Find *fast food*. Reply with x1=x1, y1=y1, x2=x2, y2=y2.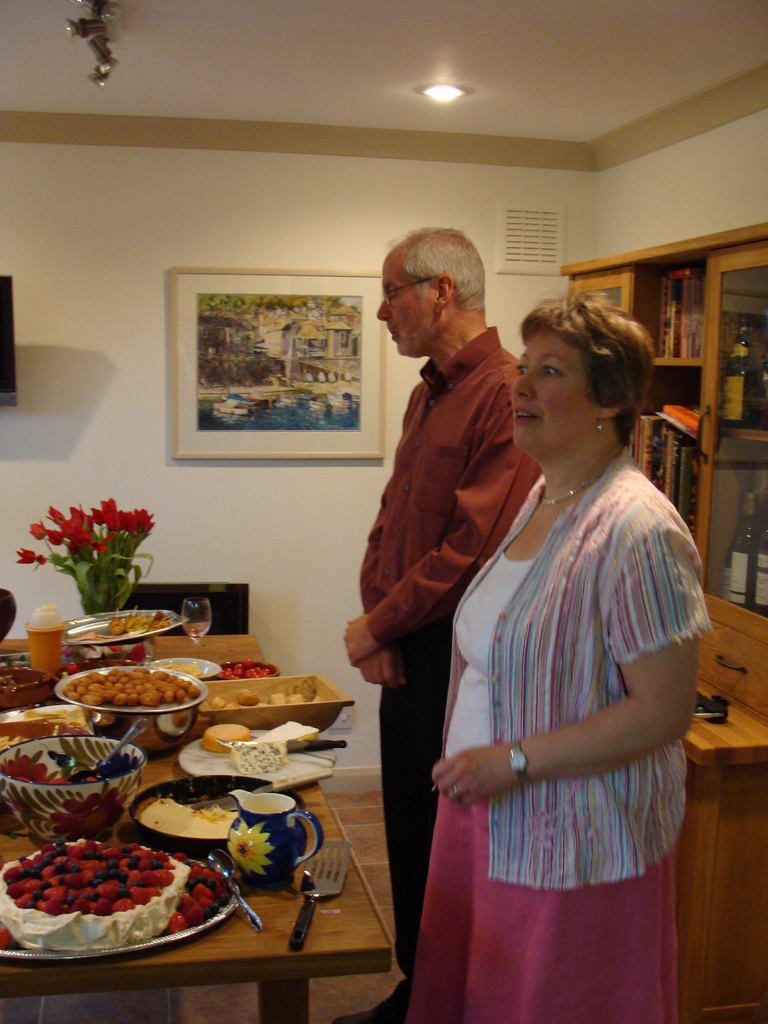
x1=135, y1=796, x2=238, y2=839.
